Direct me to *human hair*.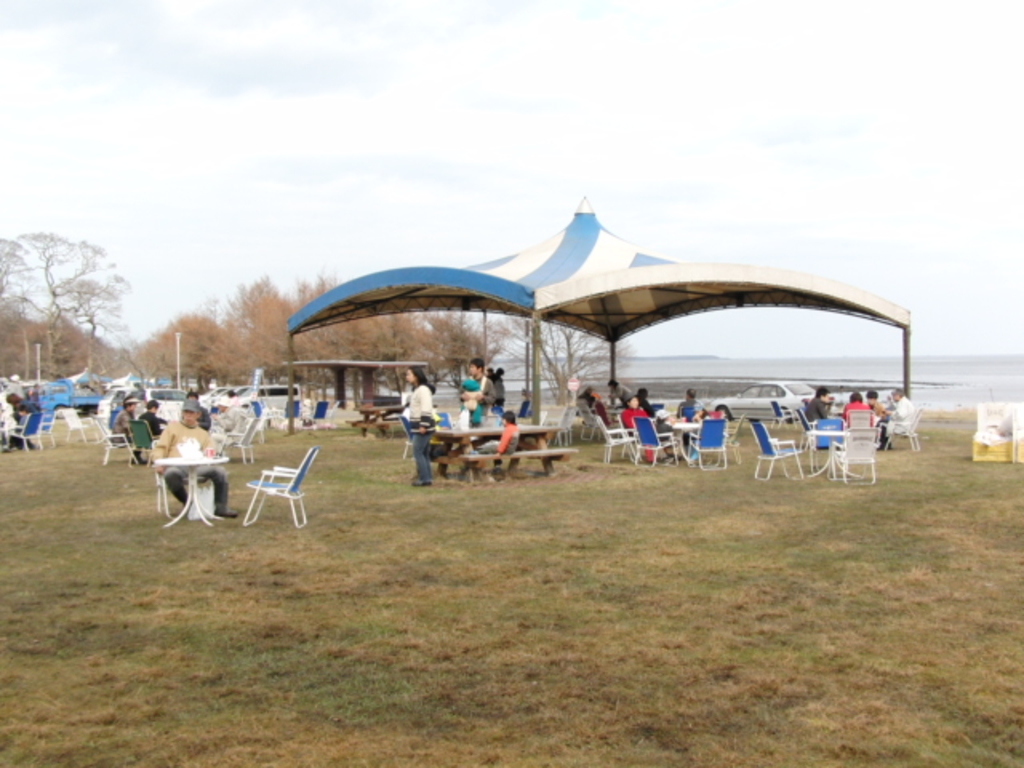
Direction: (x1=893, y1=387, x2=901, y2=397).
